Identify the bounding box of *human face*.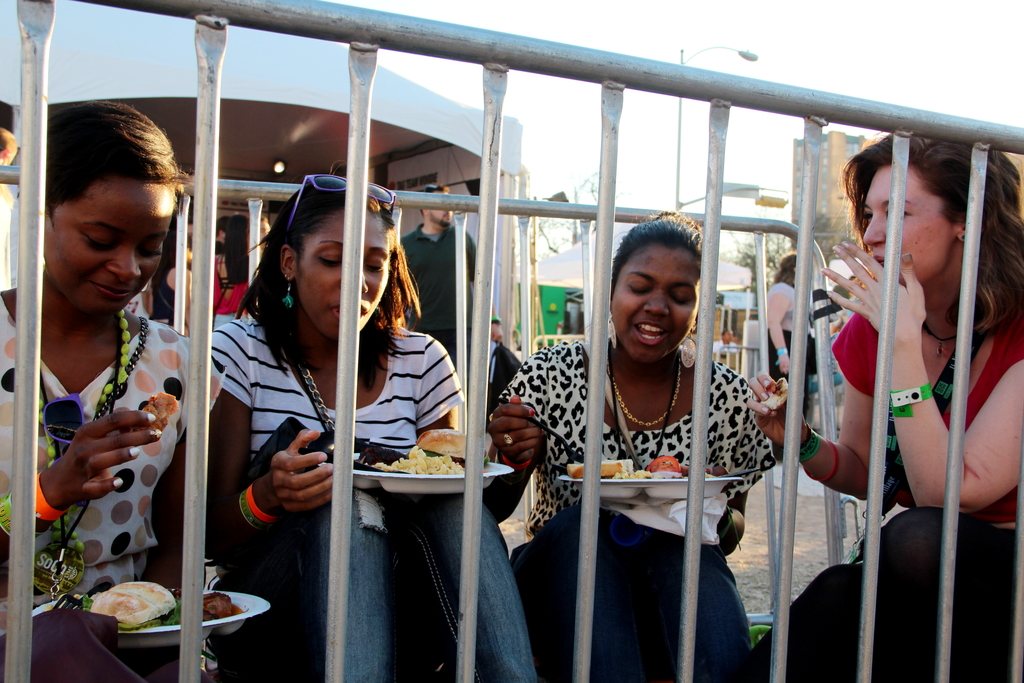
x1=867 y1=167 x2=952 y2=289.
